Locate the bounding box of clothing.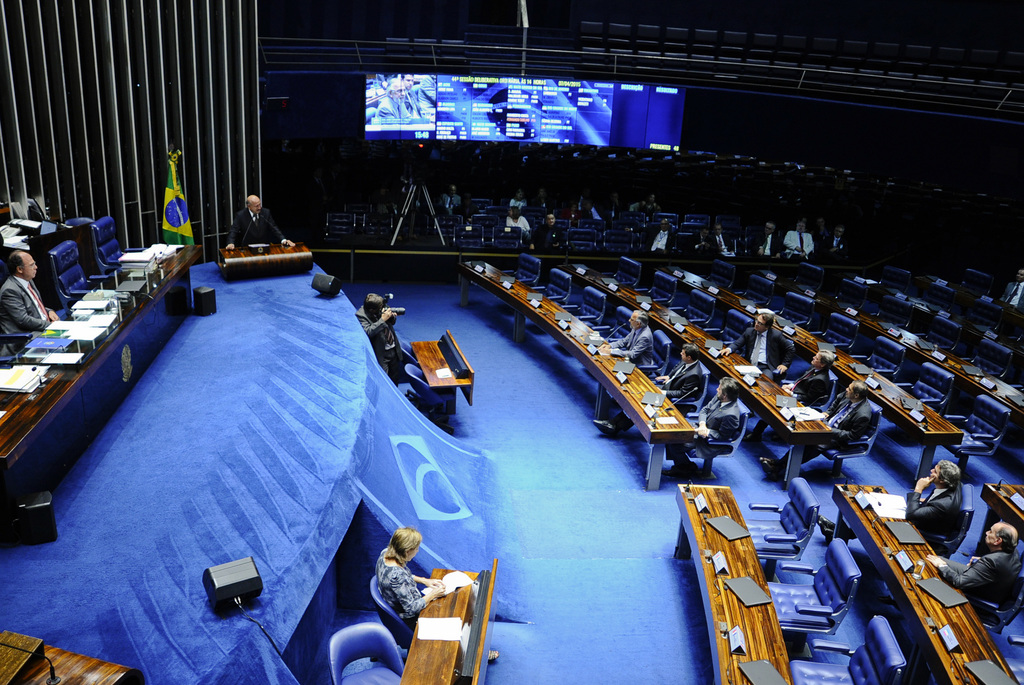
Bounding box: (680,392,740,454).
